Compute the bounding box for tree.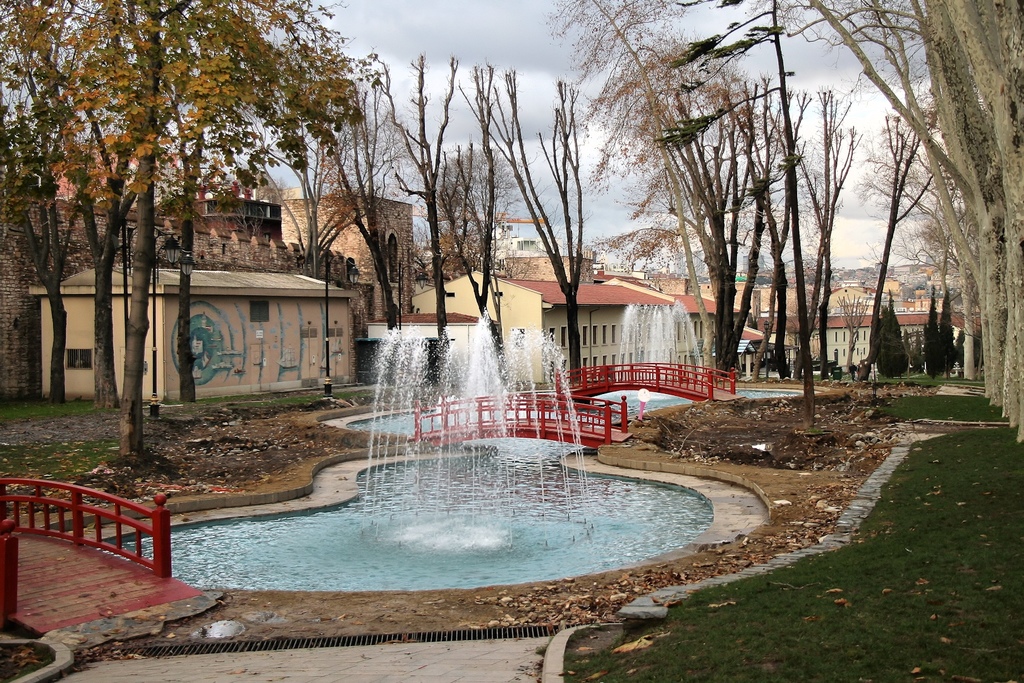
rect(650, 0, 792, 384).
